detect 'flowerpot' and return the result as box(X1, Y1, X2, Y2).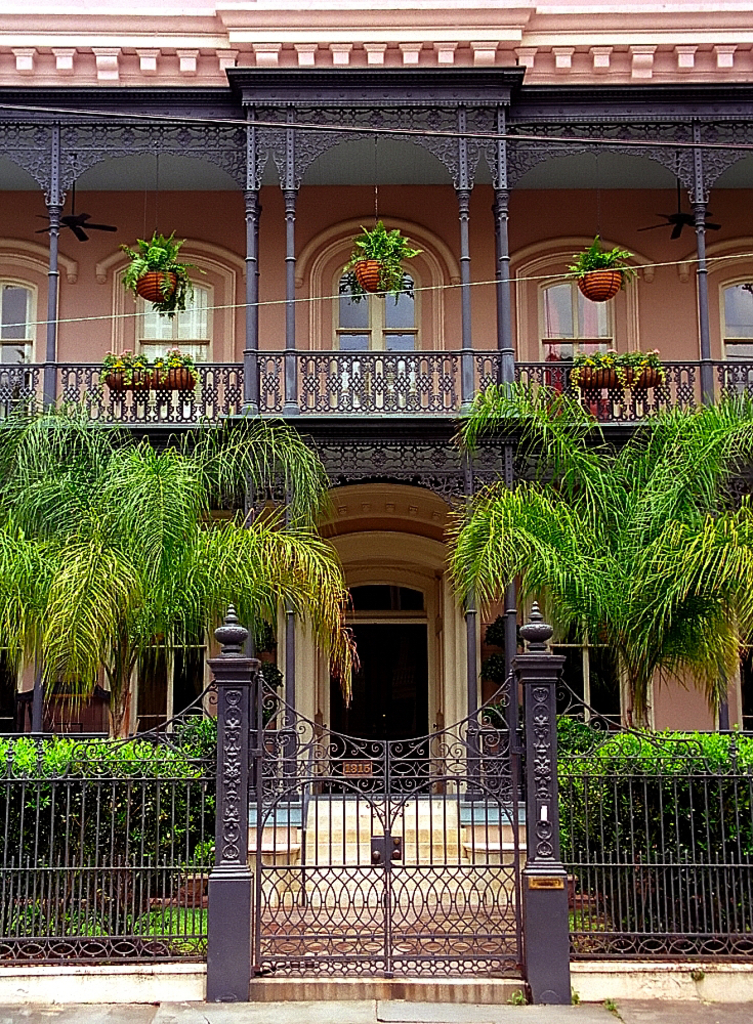
box(575, 342, 676, 413).
